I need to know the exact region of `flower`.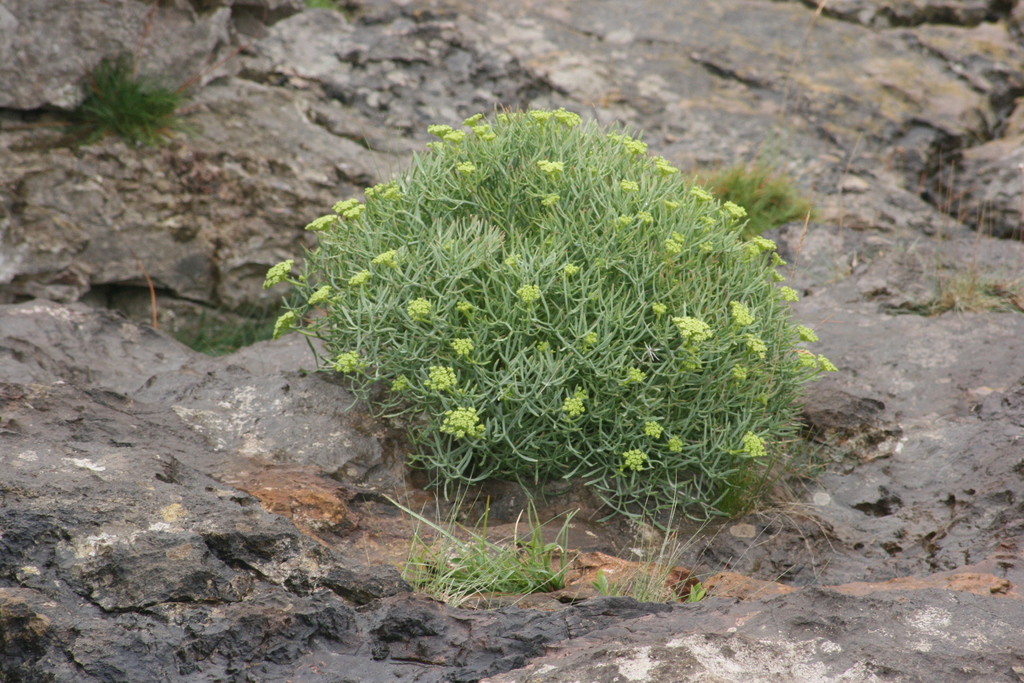
Region: (left=518, top=290, right=541, bottom=301).
